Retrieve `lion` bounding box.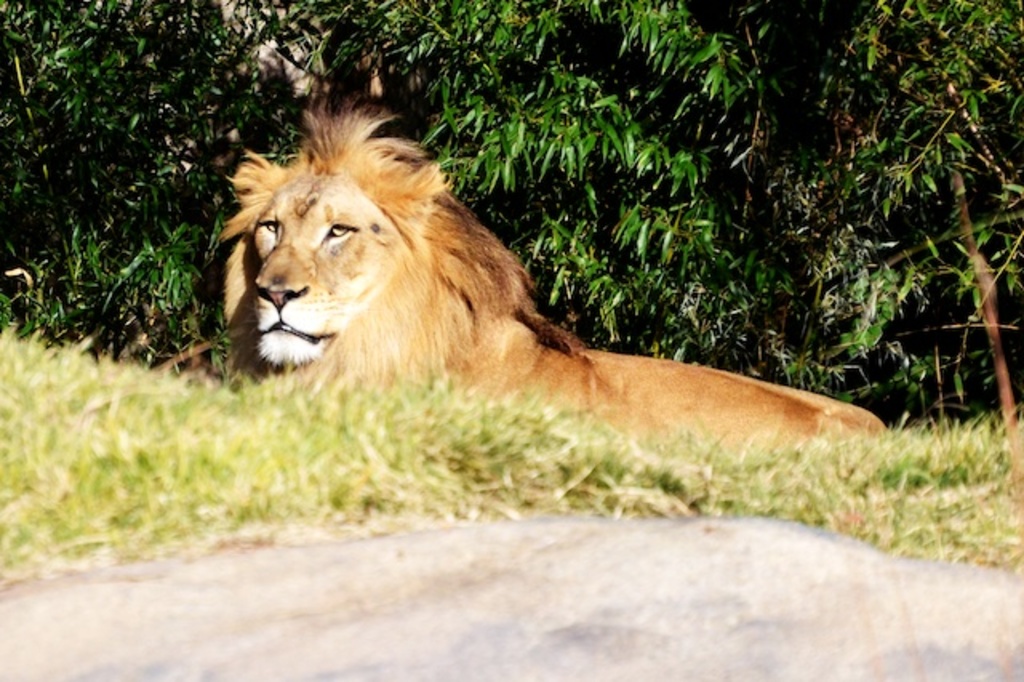
Bounding box: bbox(214, 96, 888, 459).
